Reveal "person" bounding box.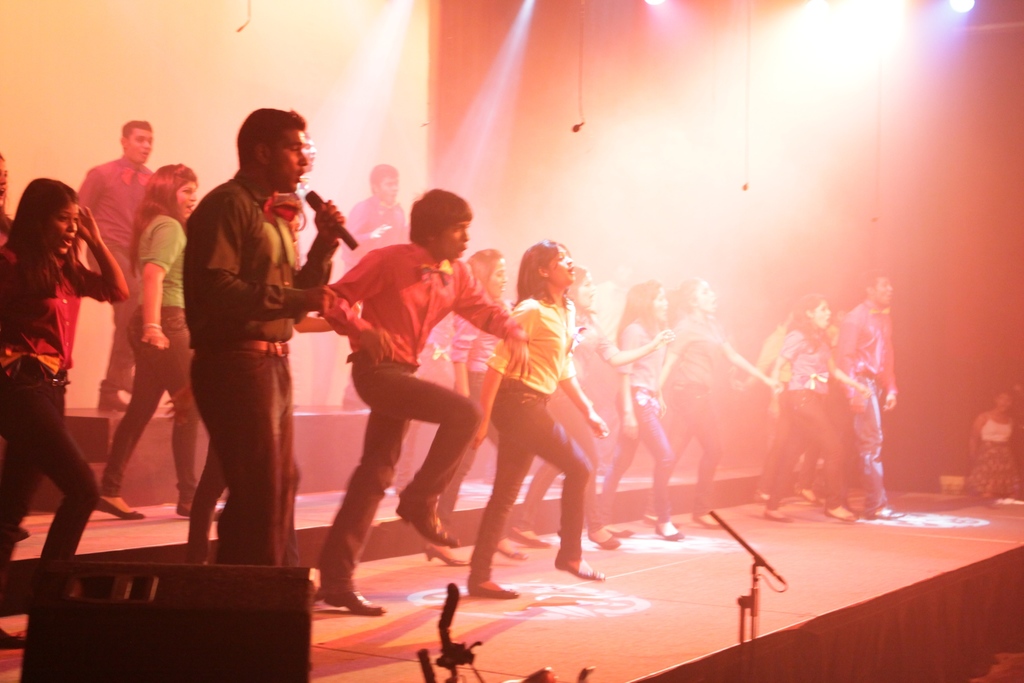
Revealed: pyautogui.locateOnScreen(662, 277, 771, 527).
